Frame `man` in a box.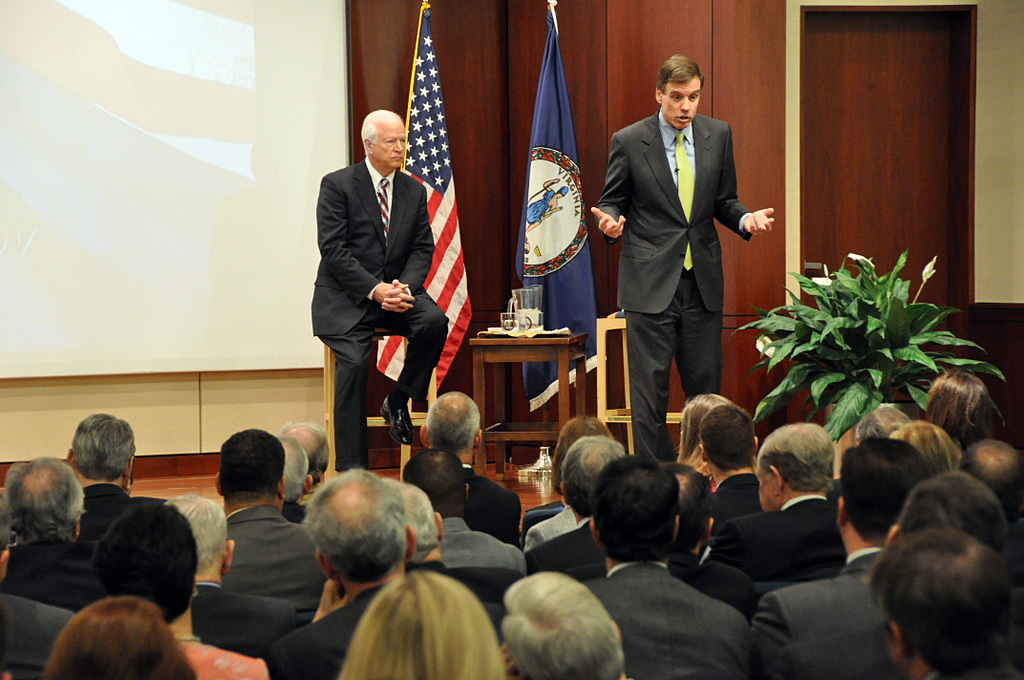
<box>593,465,755,679</box>.
